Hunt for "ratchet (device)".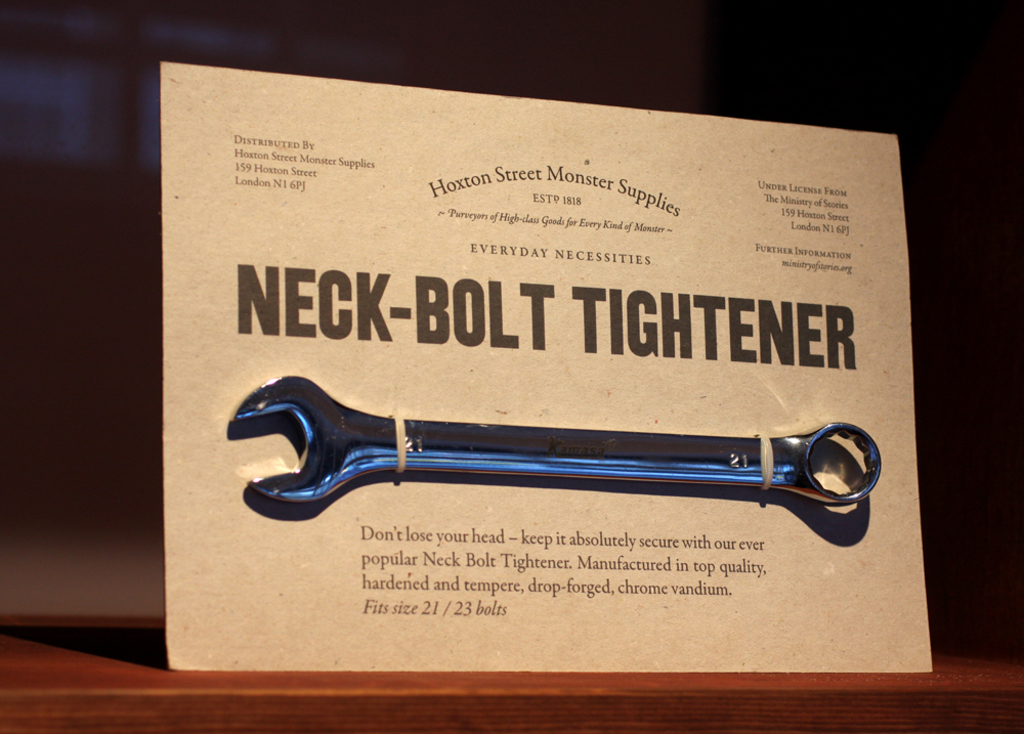
Hunted down at [x1=225, y1=377, x2=884, y2=505].
